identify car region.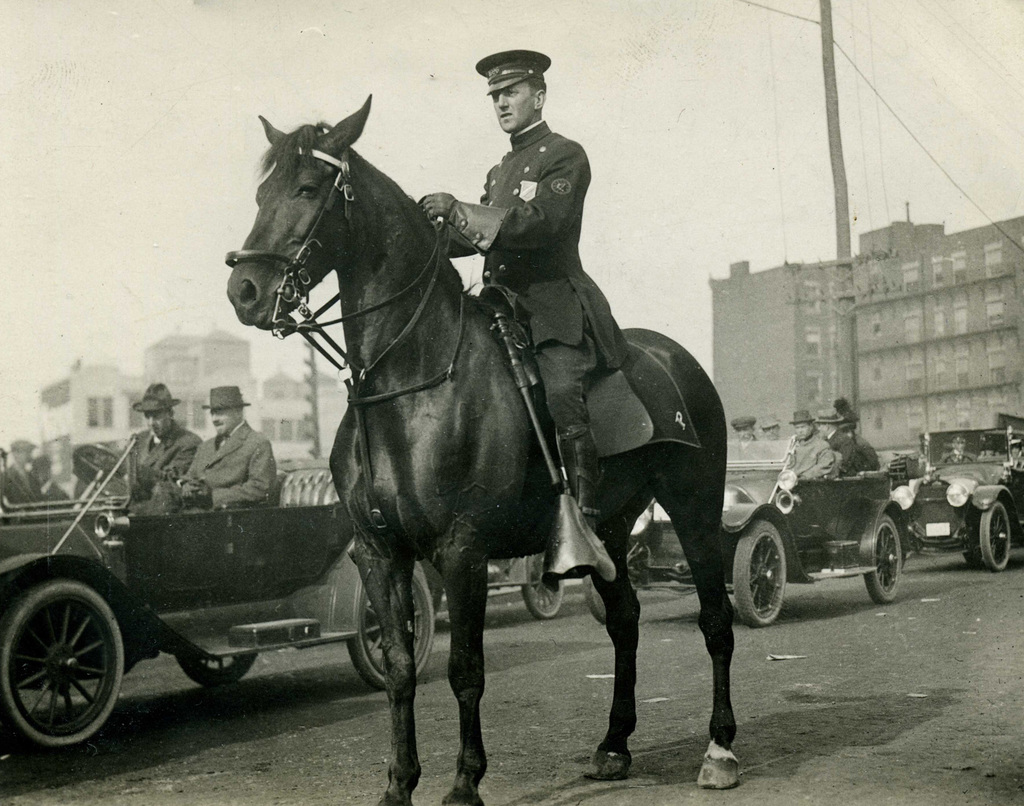
Region: bbox=(0, 440, 441, 760).
